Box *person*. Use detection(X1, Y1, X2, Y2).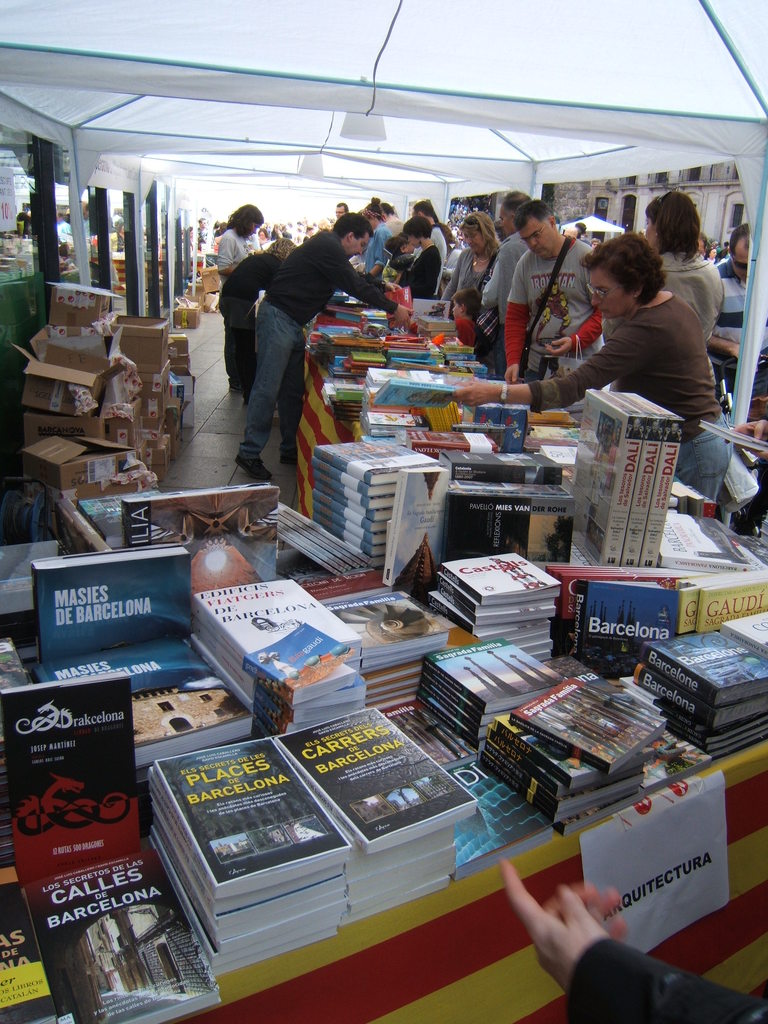
detection(498, 854, 767, 1023).
